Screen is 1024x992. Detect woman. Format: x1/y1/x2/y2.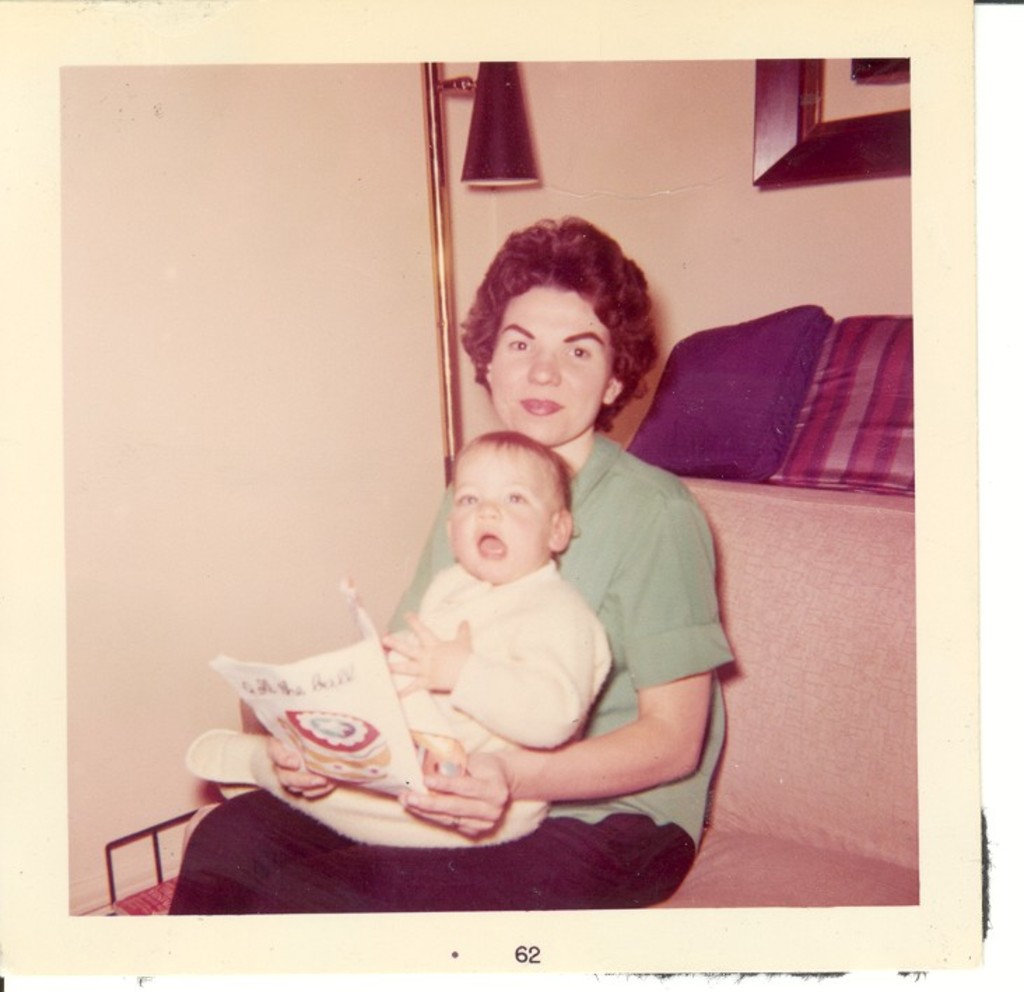
238/294/727/873.
